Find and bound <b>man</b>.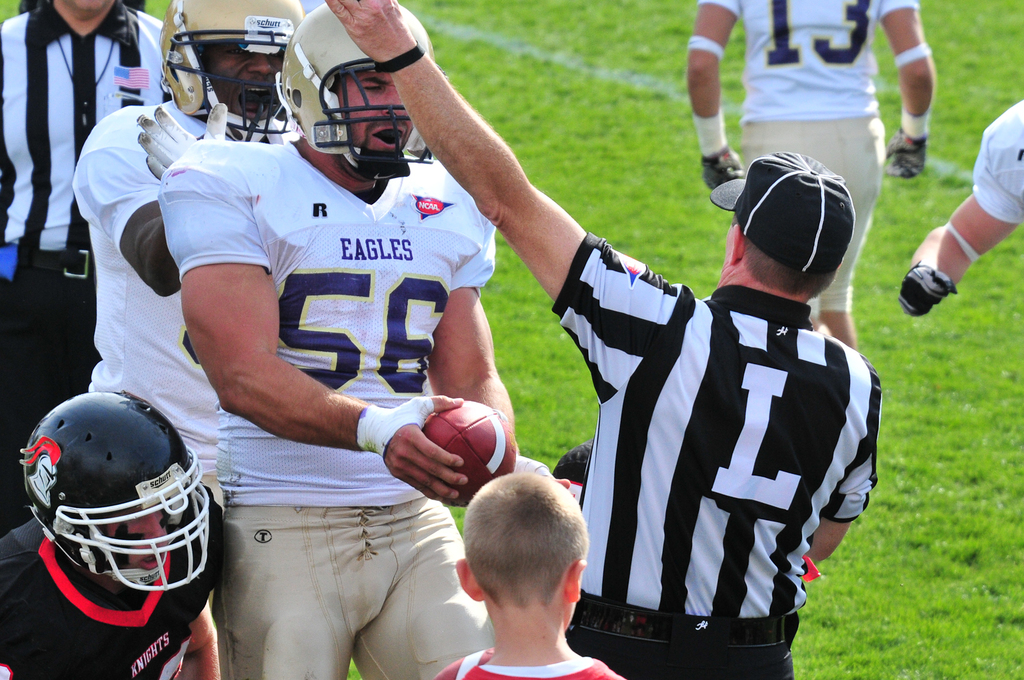
Bound: 68:0:317:509.
